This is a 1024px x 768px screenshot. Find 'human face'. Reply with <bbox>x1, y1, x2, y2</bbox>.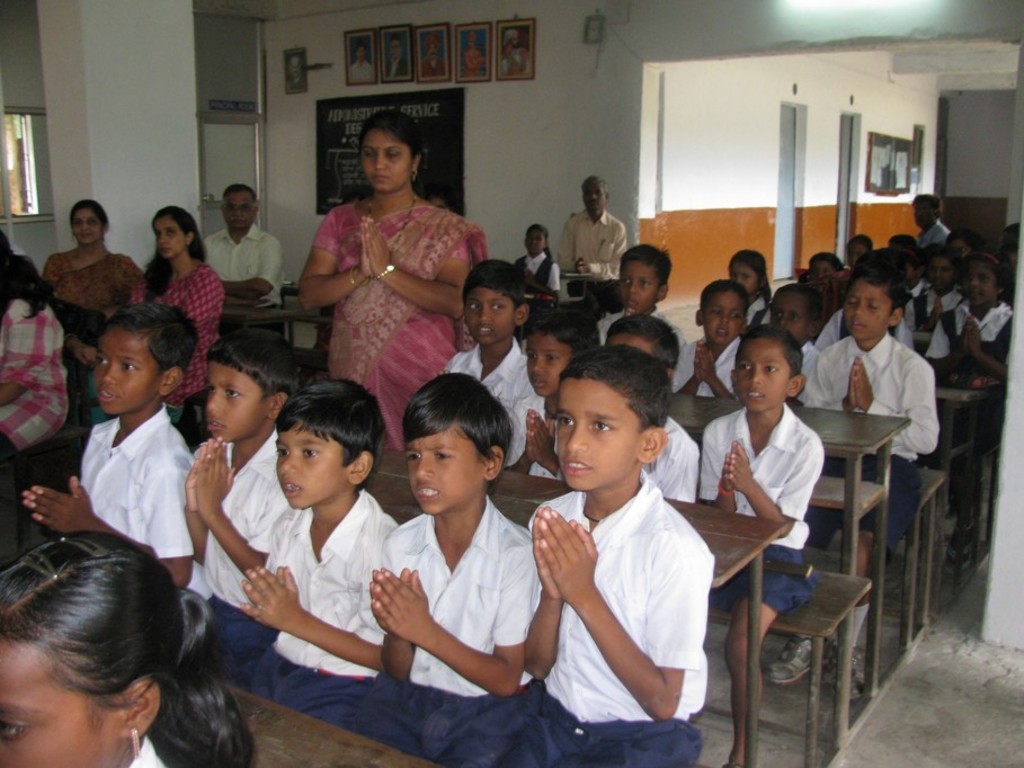
<bbox>734, 334, 789, 414</bbox>.
